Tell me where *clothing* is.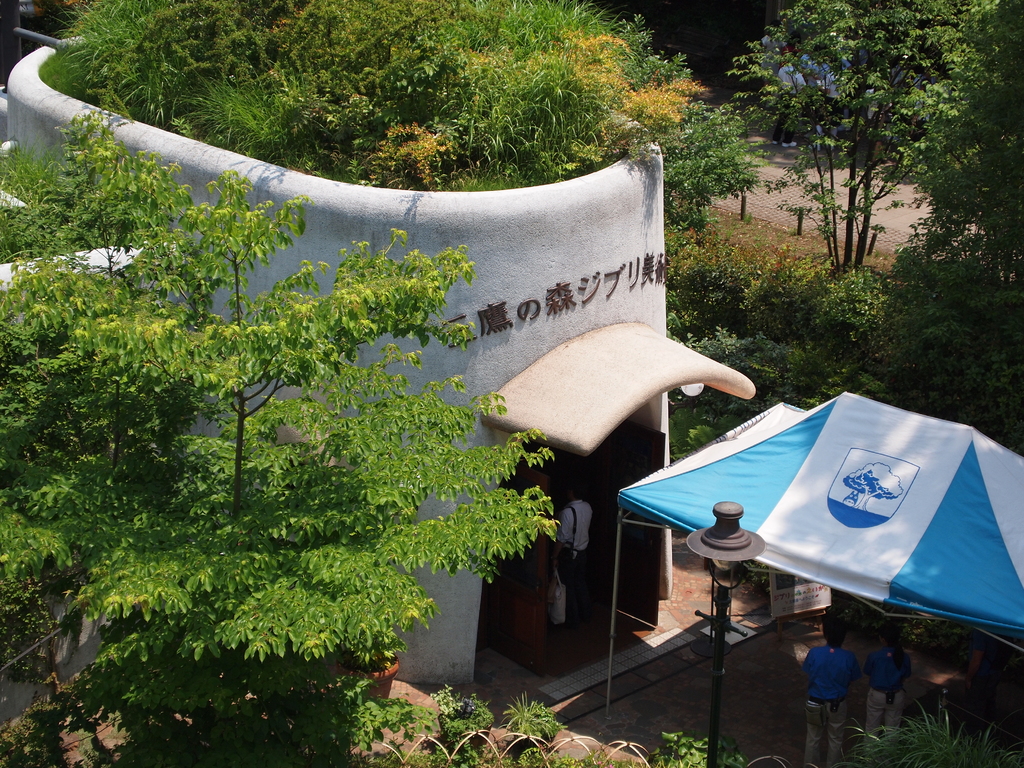
*clothing* is at BBox(796, 644, 863, 766).
